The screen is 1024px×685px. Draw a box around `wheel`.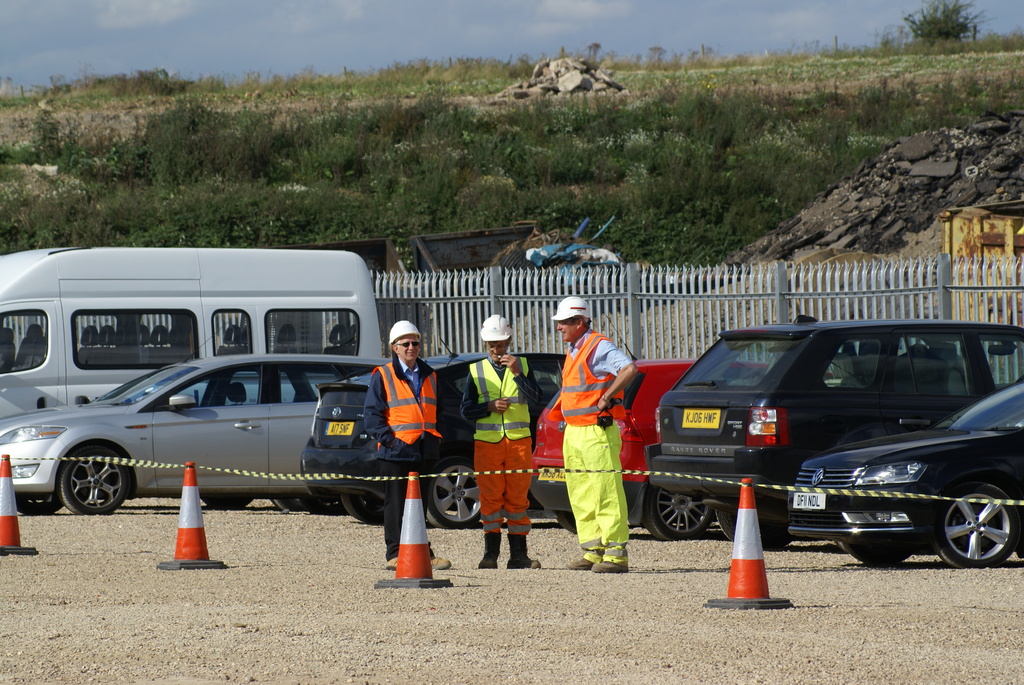
<region>840, 542, 907, 571</region>.
